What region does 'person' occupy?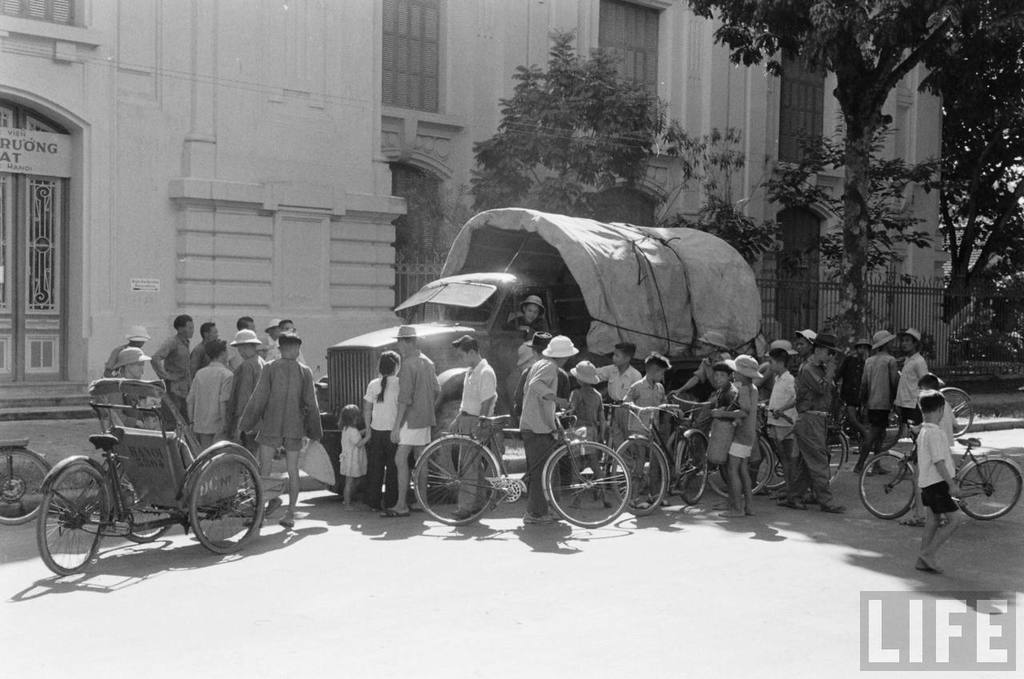
230 321 307 512.
